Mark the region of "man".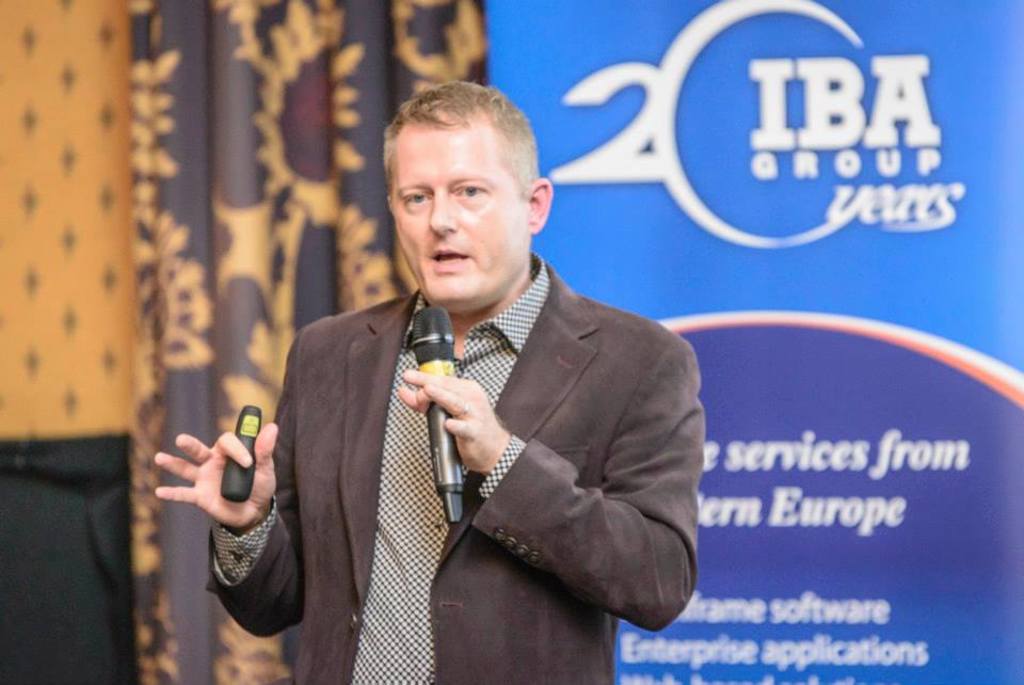
Region: [x1=238, y1=87, x2=721, y2=666].
